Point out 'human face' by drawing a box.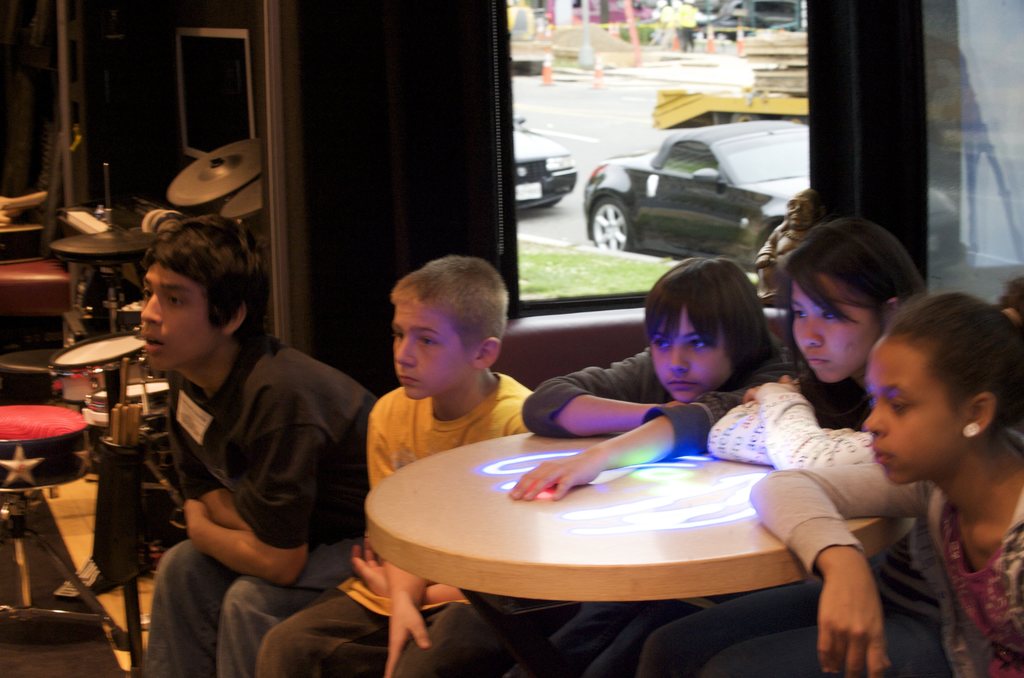
[129, 263, 225, 361].
